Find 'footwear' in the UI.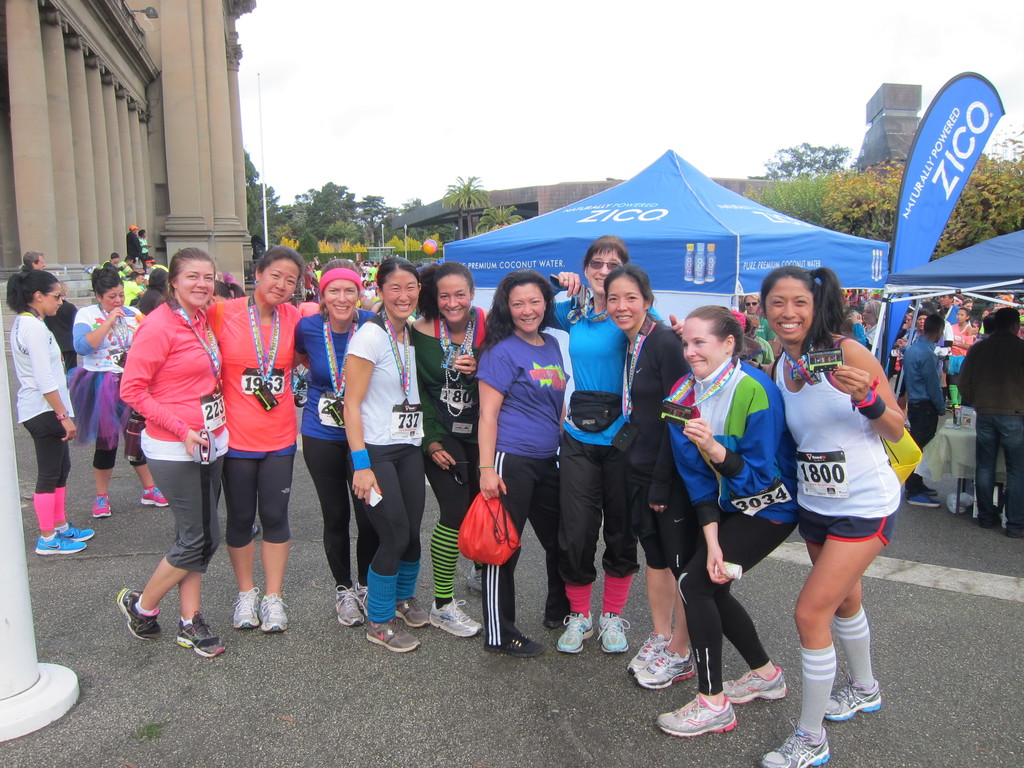
UI element at region(627, 631, 674, 677).
